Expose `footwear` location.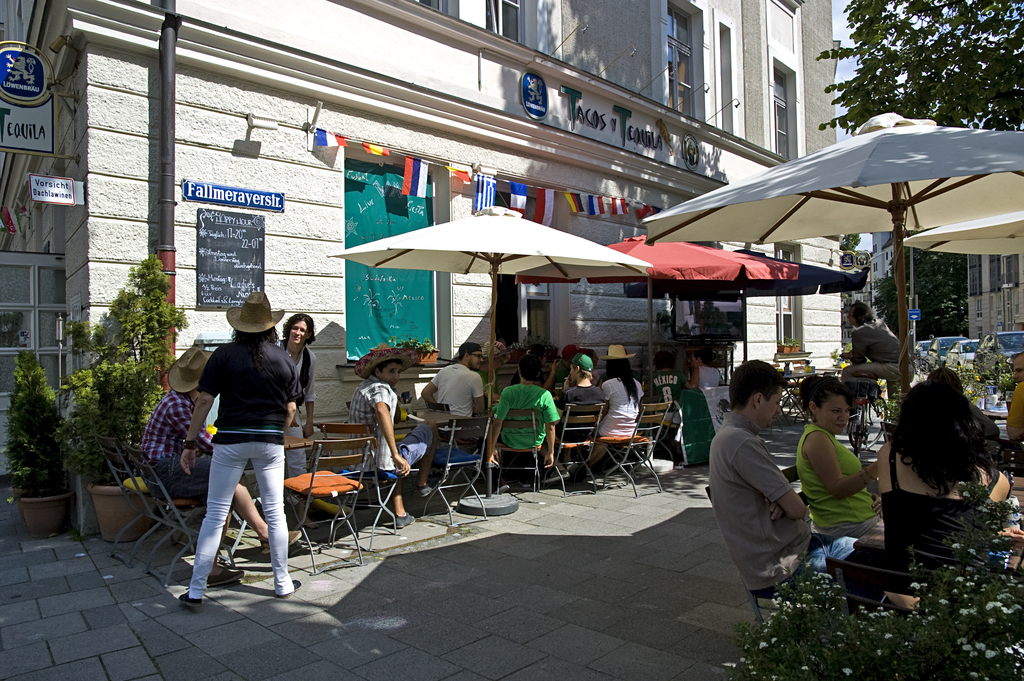
Exposed at bbox(282, 580, 299, 595).
